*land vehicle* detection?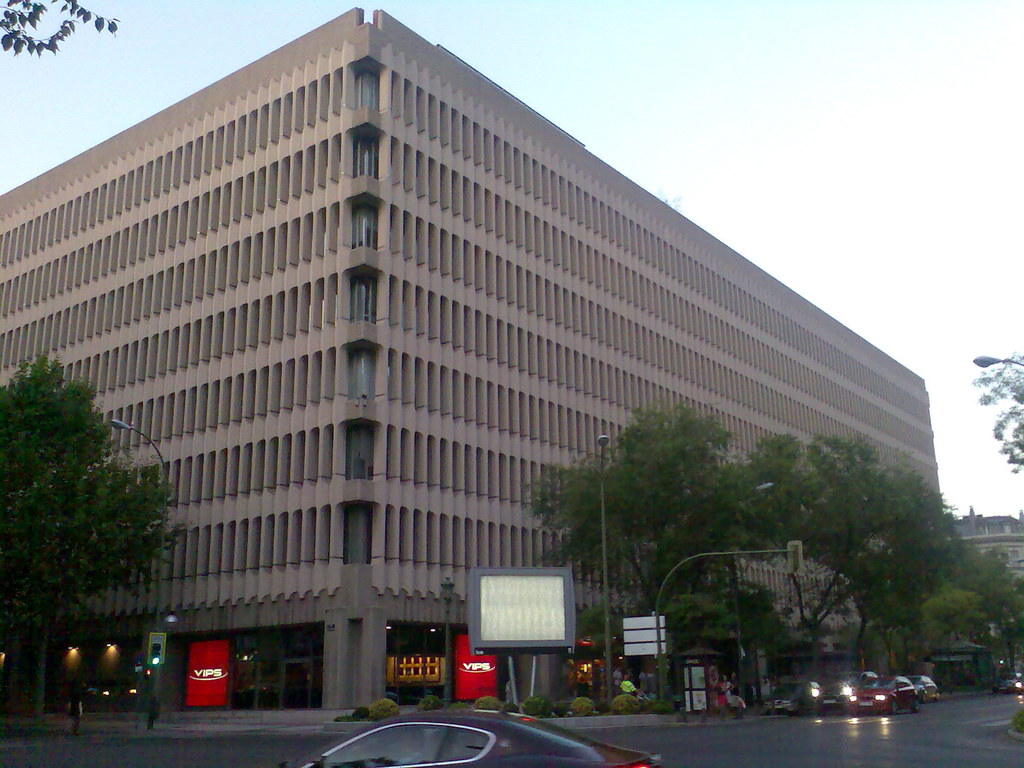
<region>847, 675, 920, 717</region>
